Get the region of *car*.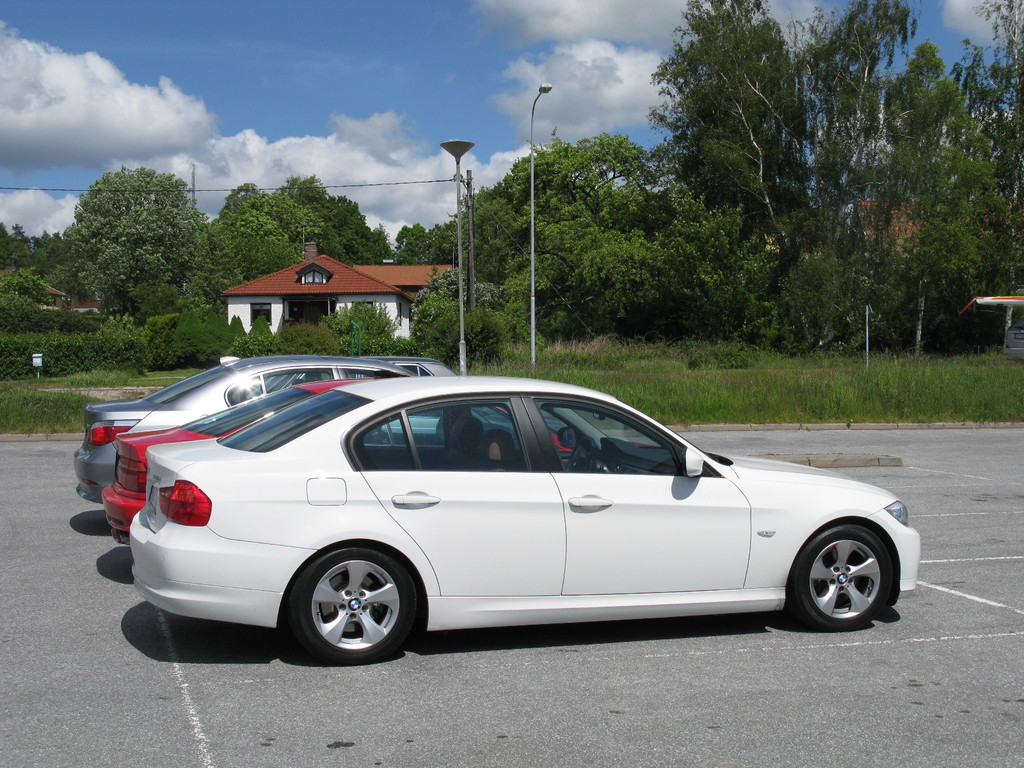
BBox(100, 376, 647, 545).
